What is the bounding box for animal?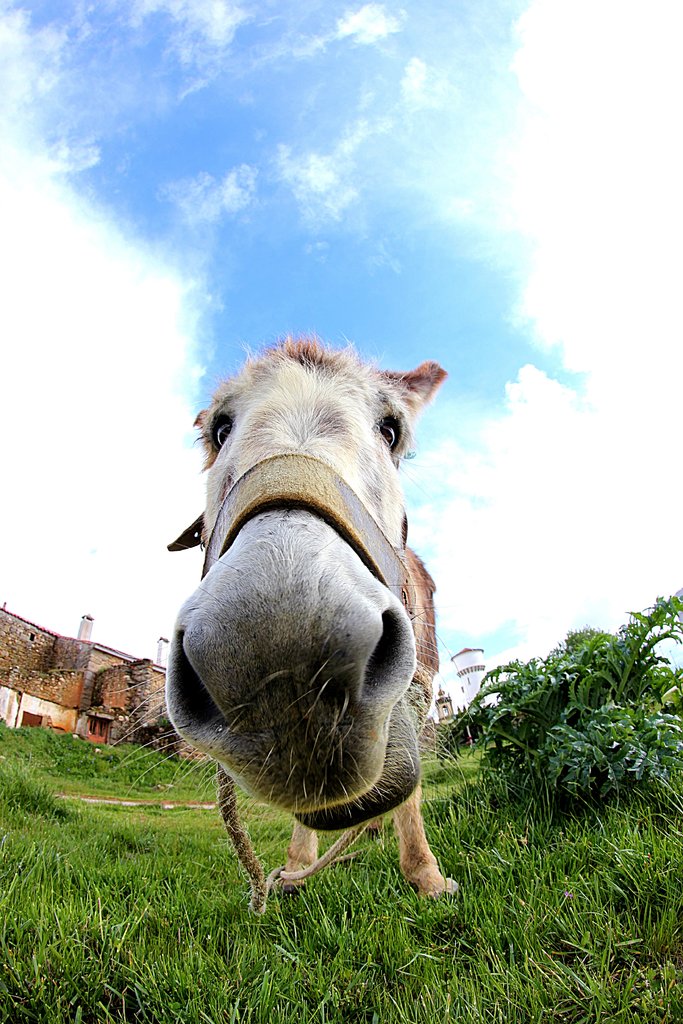
[left=106, top=332, right=465, bottom=904].
